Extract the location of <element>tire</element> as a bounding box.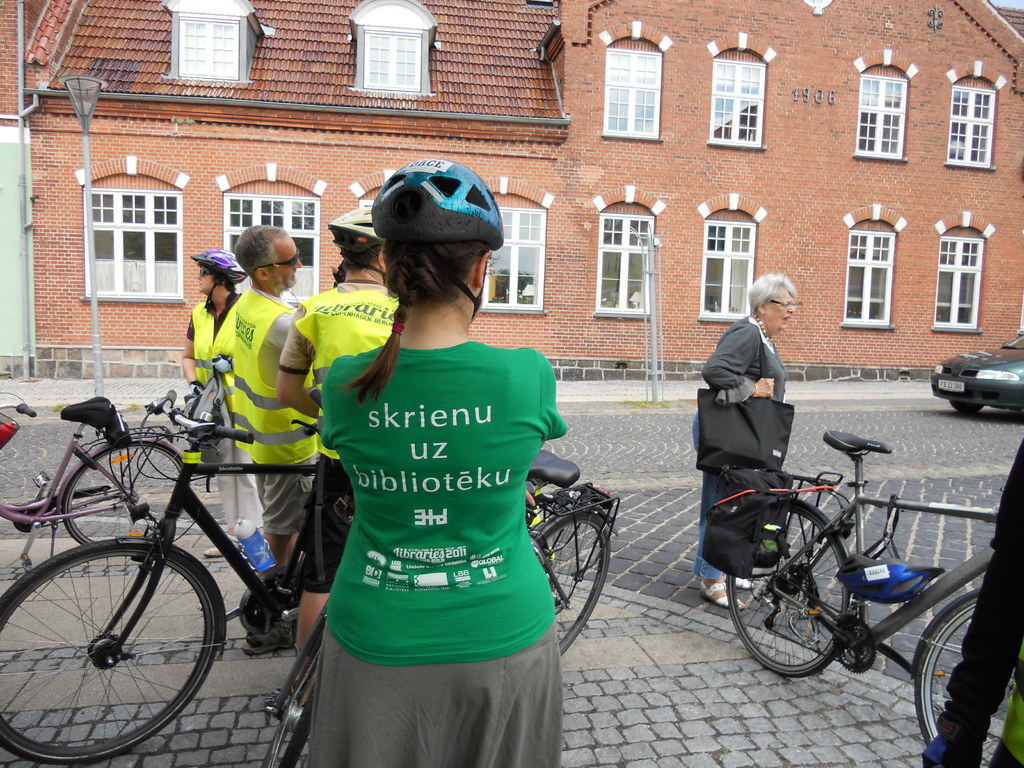
914,589,1023,767.
